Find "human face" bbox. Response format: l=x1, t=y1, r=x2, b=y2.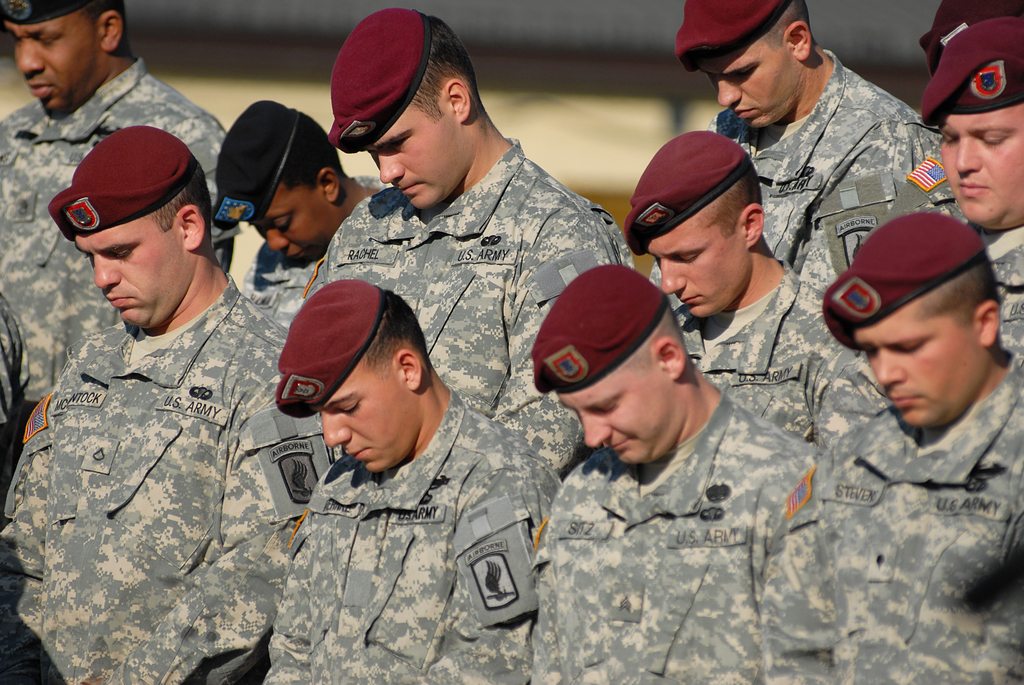
l=71, t=214, r=187, b=331.
